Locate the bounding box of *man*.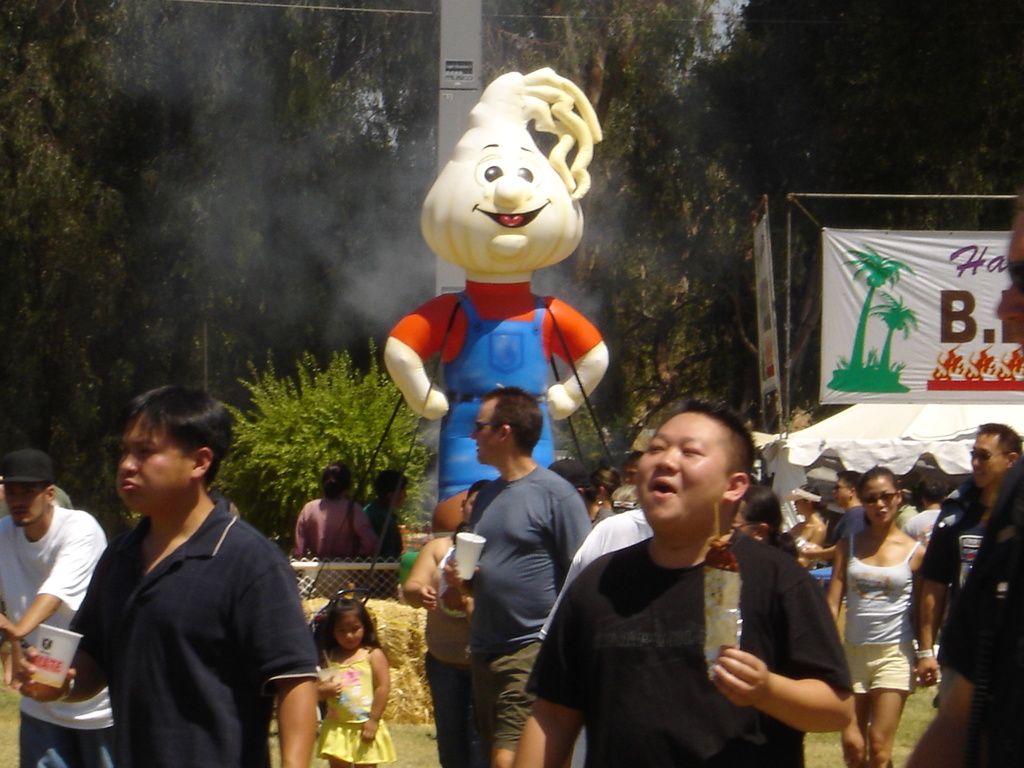
Bounding box: box=[400, 483, 495, 767].
